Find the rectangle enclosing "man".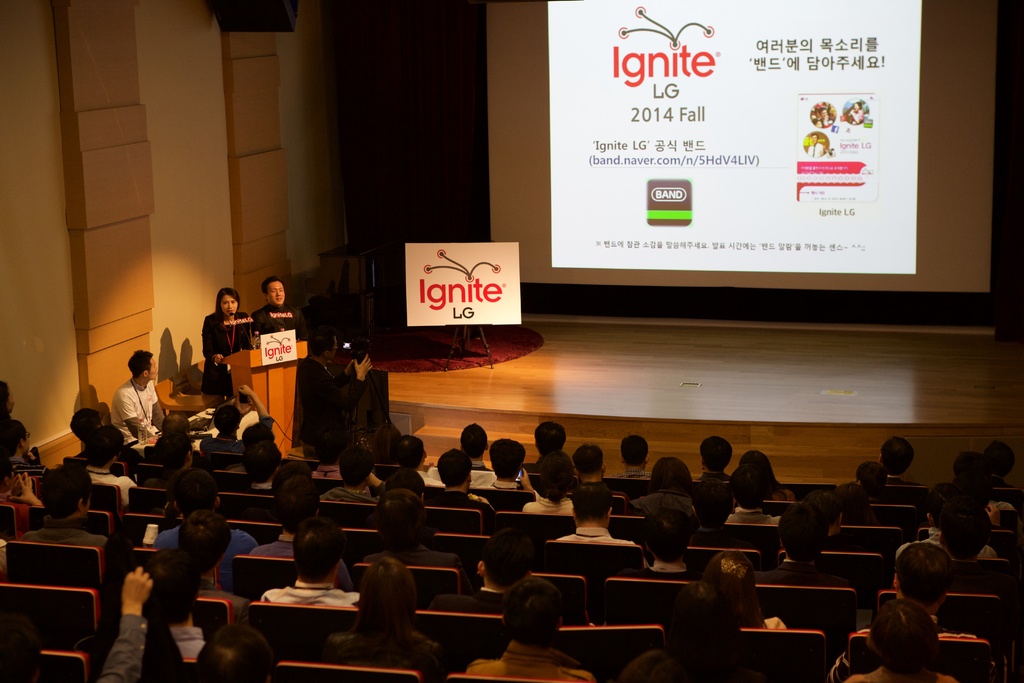
bbox=[194, 378, 273, 451].
